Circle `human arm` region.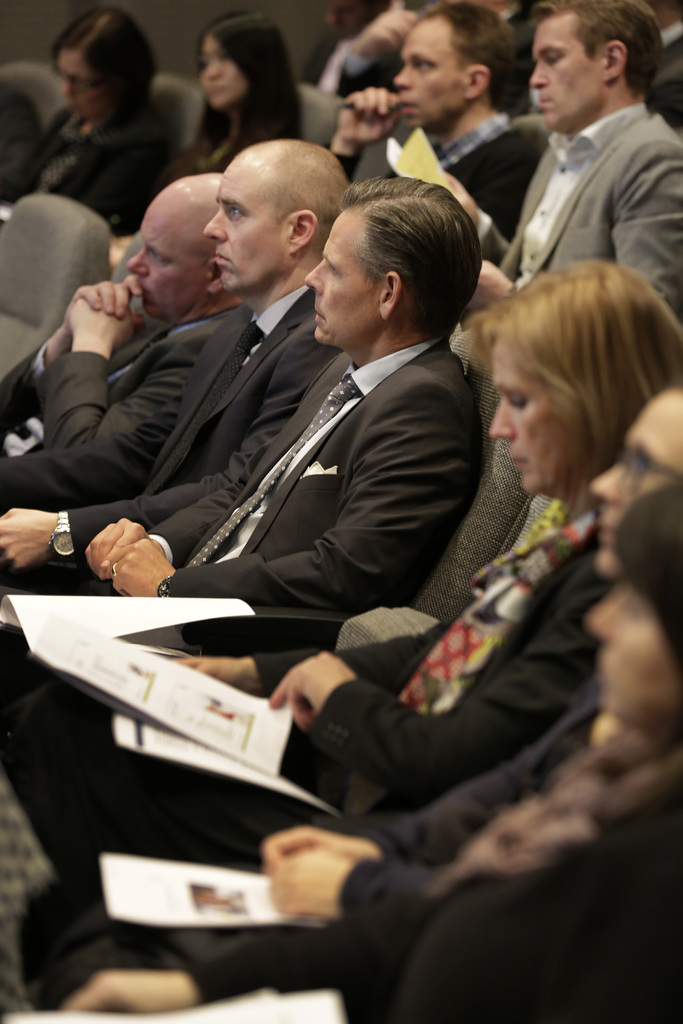
Region: 169, 620, 457, 698.
